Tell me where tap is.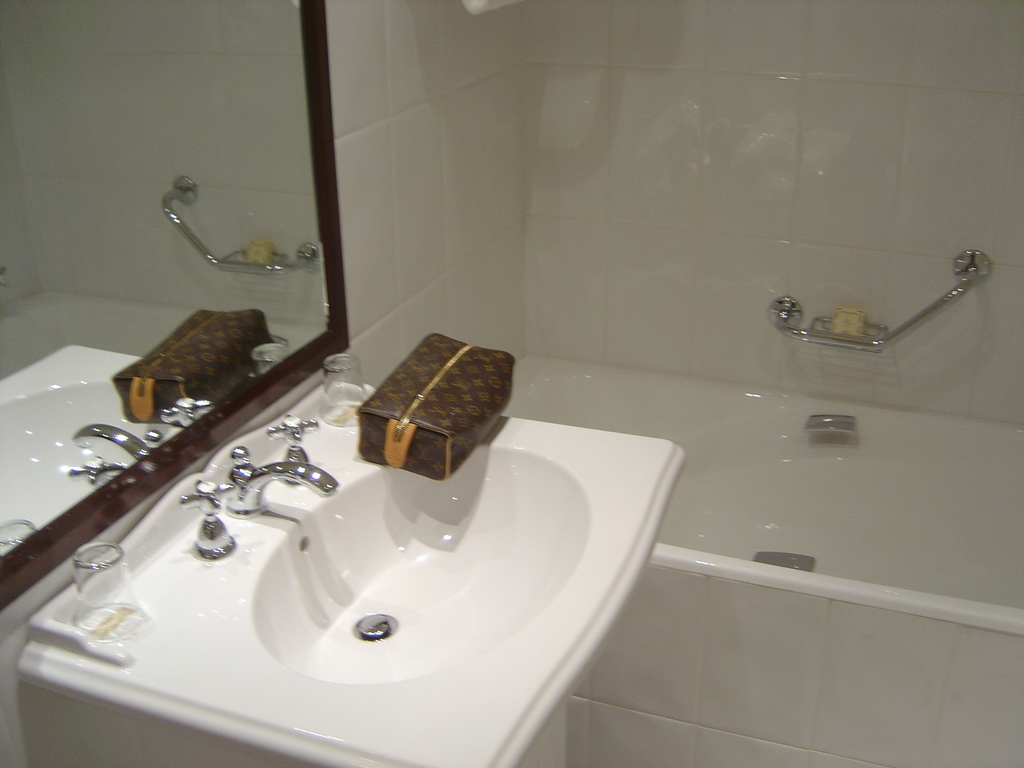
tap is at box(226, 440, 338, 515).
